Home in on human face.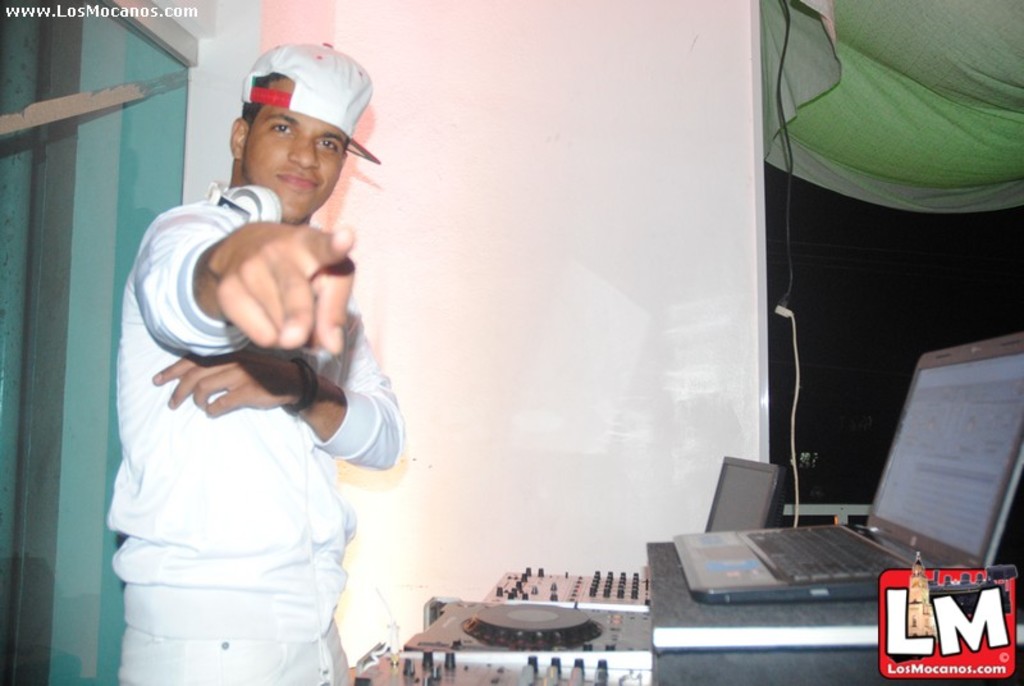
Homed in at <region>247, 77, 340, 227</region>.
